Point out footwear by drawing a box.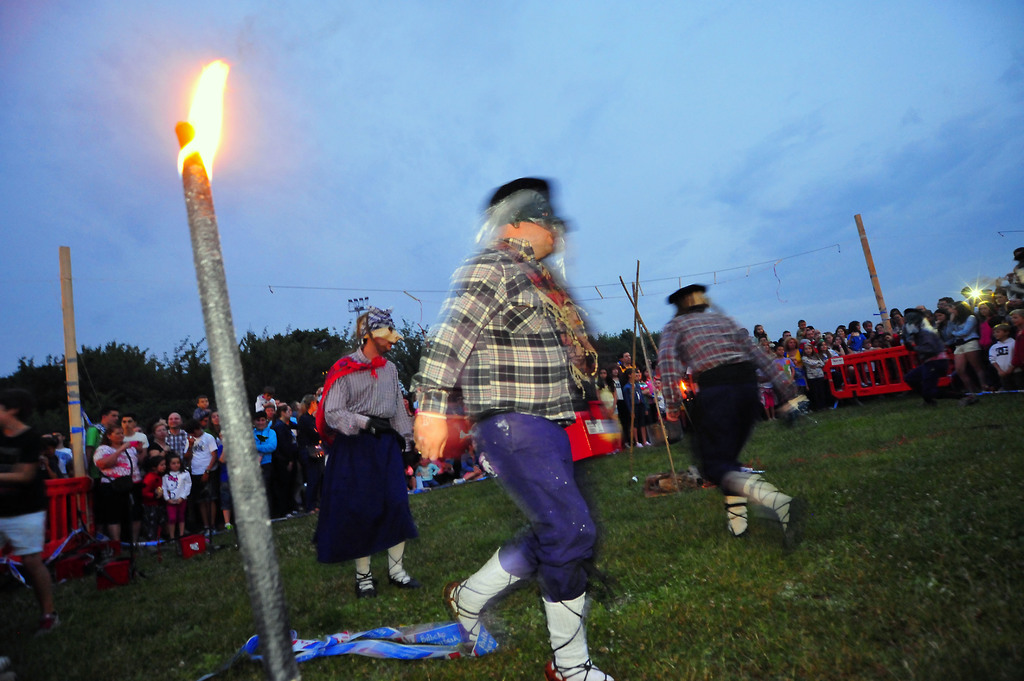
box=[440, 545, 518, 655].
